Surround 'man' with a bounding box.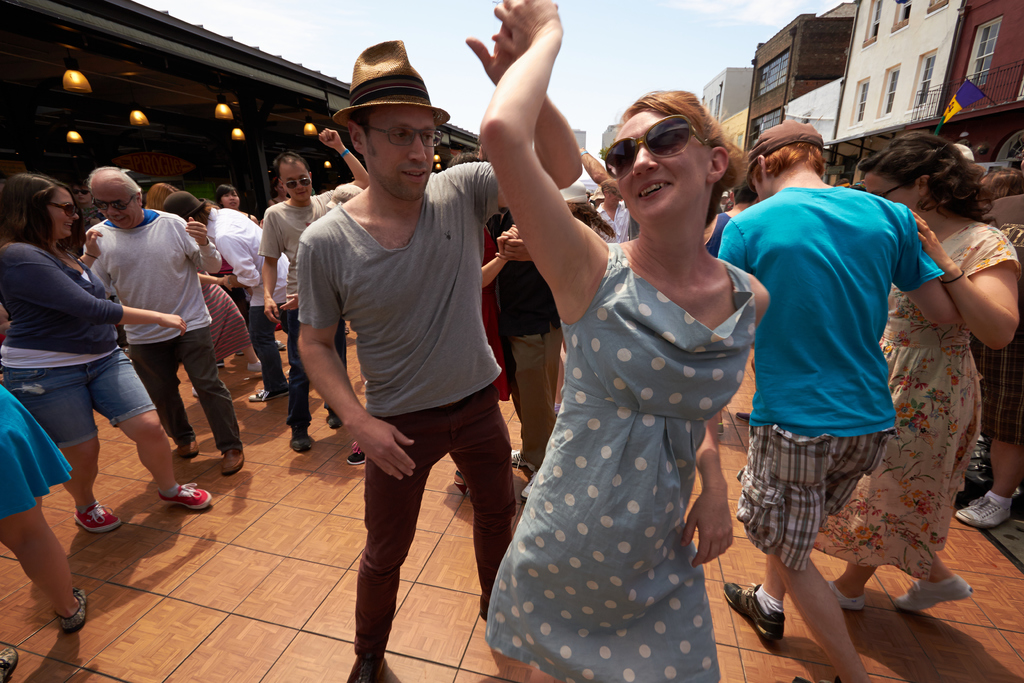
bbox=[295, 0, 582, 682].
